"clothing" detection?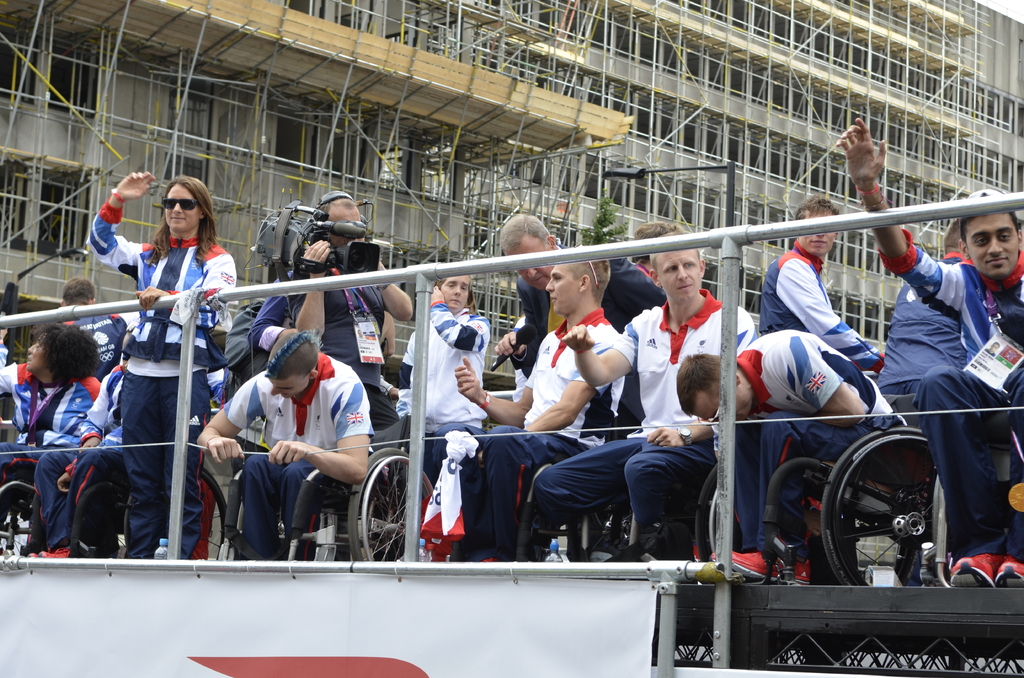
rect(763, 237, 881, 381)
